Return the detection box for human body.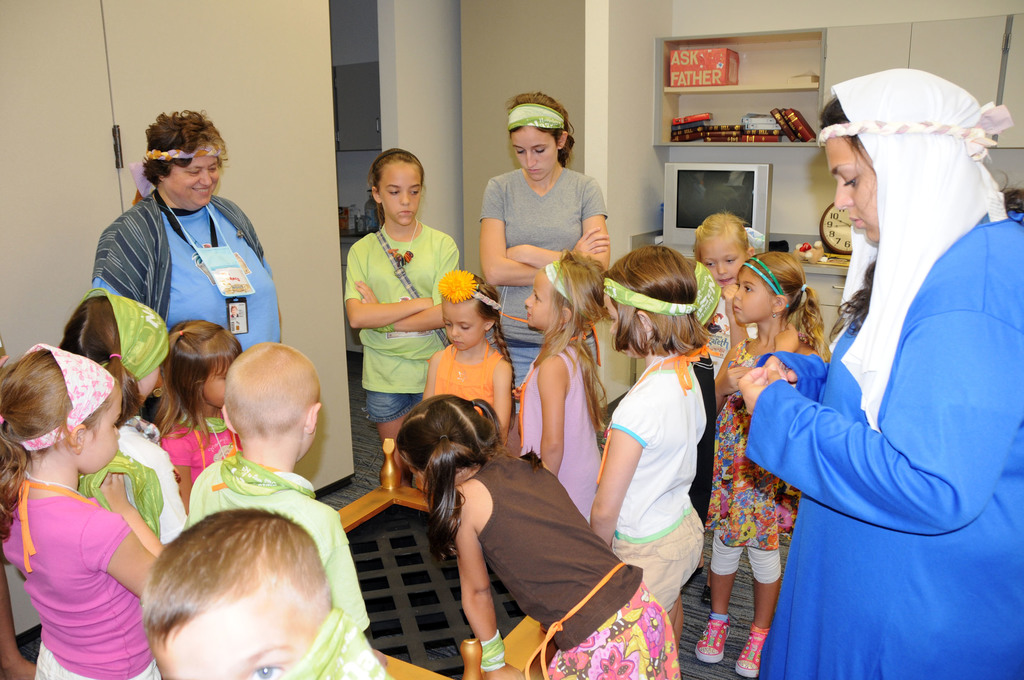
723,256,825,670.
